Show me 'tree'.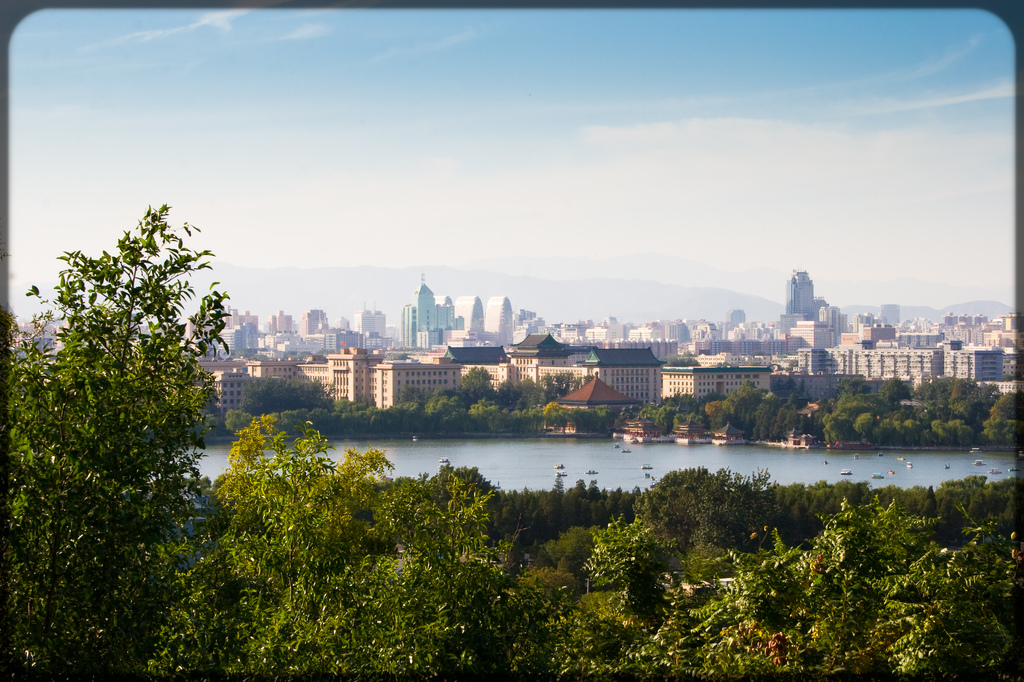
'tree' is here: select_region(293, 371, 572, 424).
